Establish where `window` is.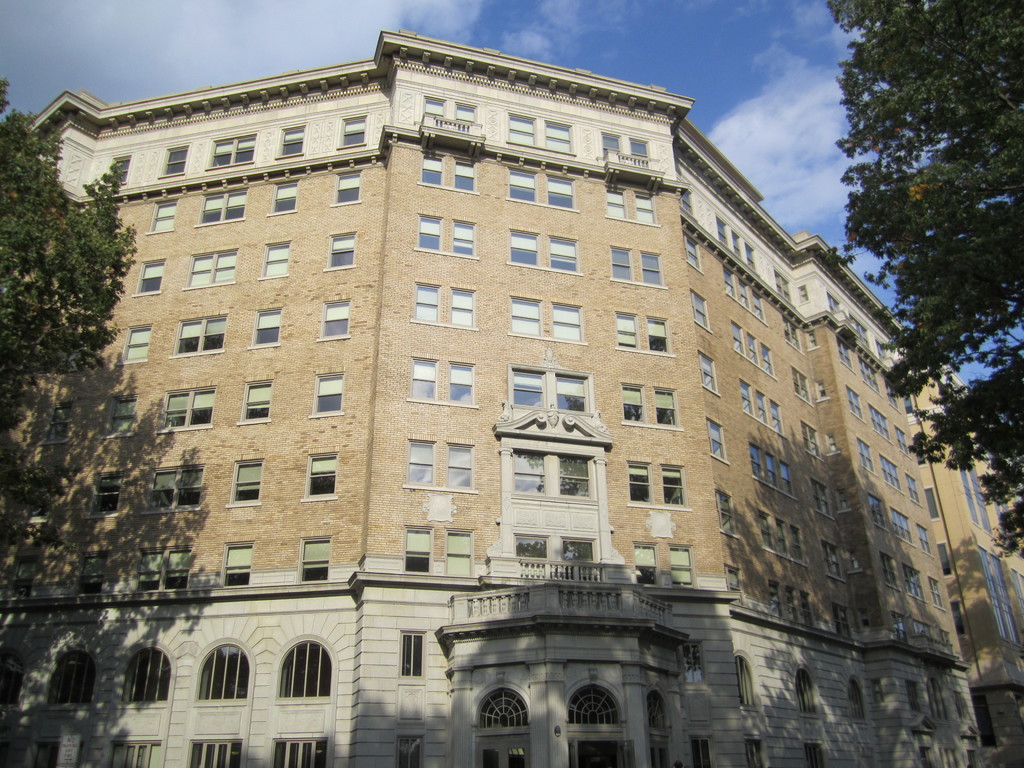
Established at bbox=[340, 119, 362, 145].
